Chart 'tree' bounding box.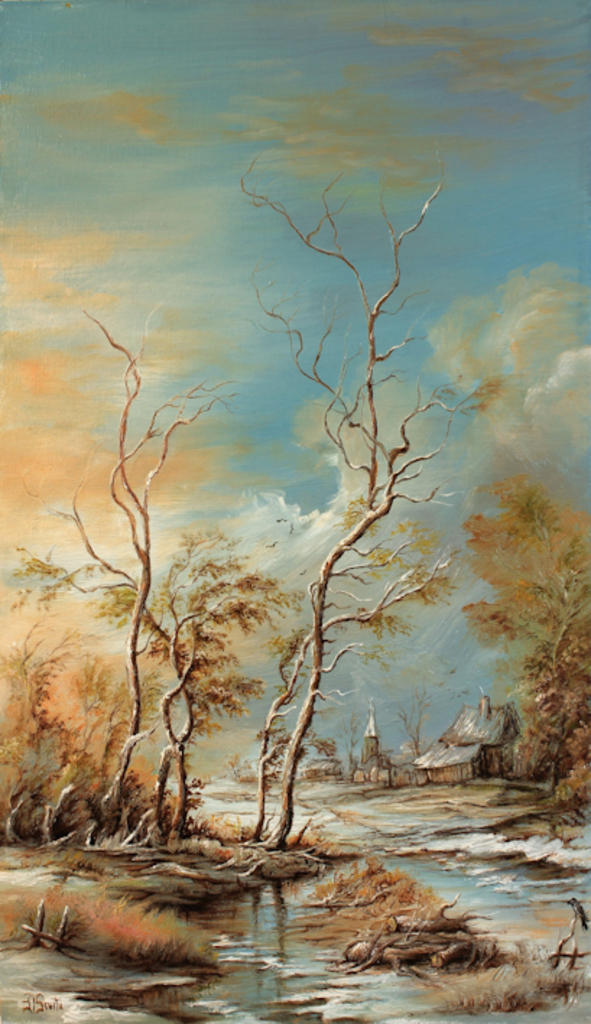
Charted: 262,160,458,843.
